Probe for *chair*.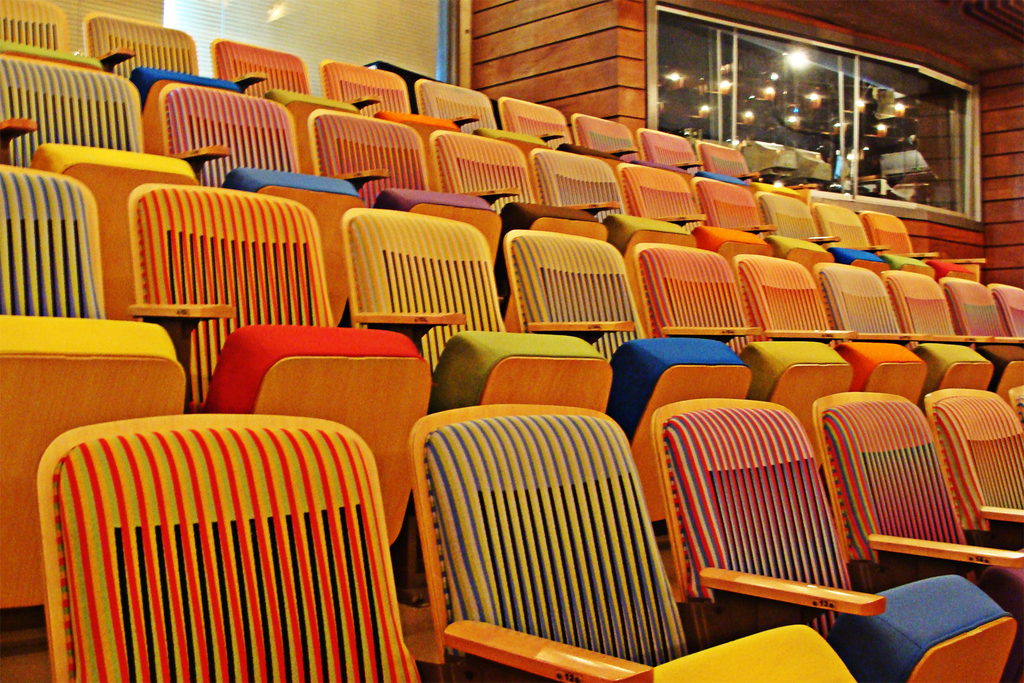
Probe result: region(37, 416, 423, 682).
